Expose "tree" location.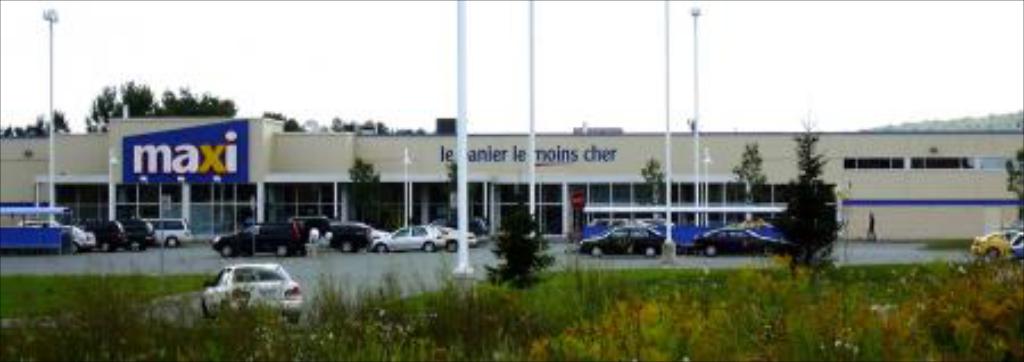
Exposed at x1=999 y1=148 x2=1022 y2=225.
